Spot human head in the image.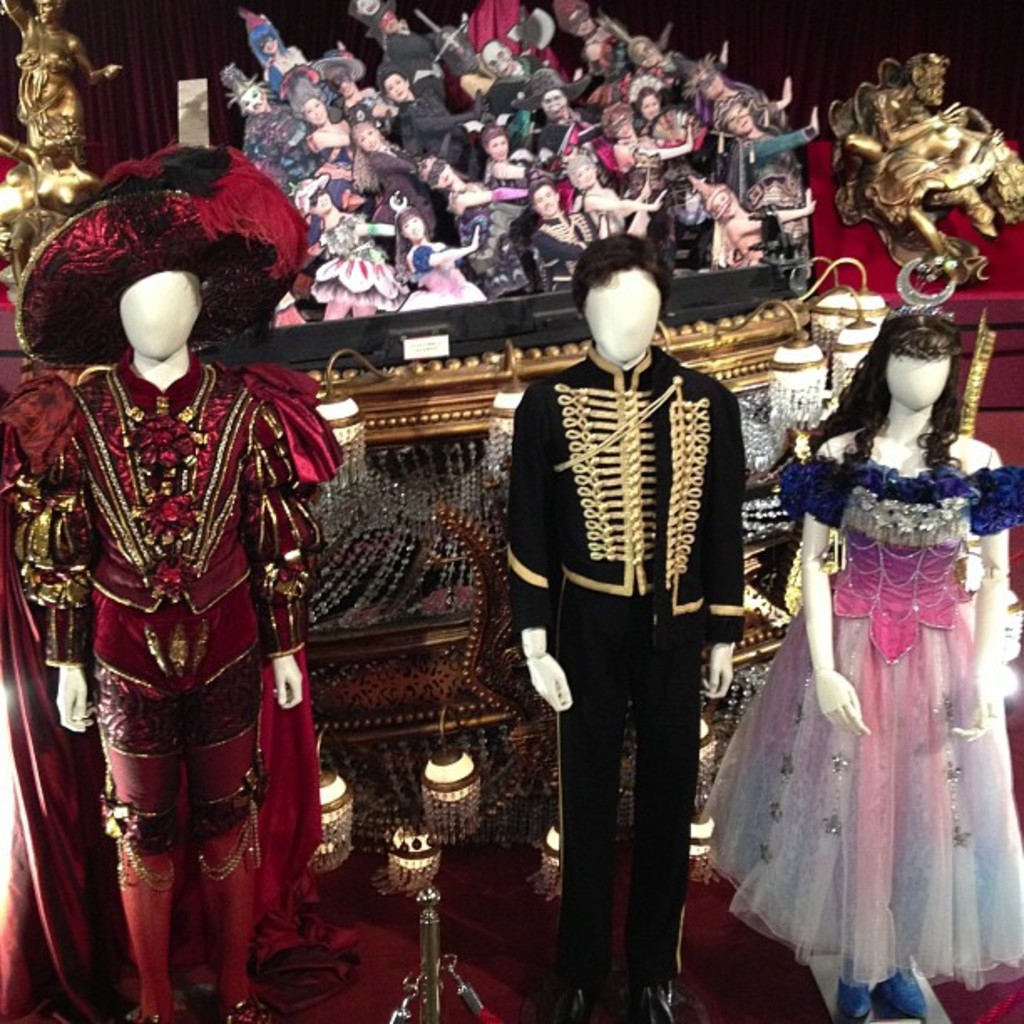
human head found at Rect(904, 55, 949, 109).
